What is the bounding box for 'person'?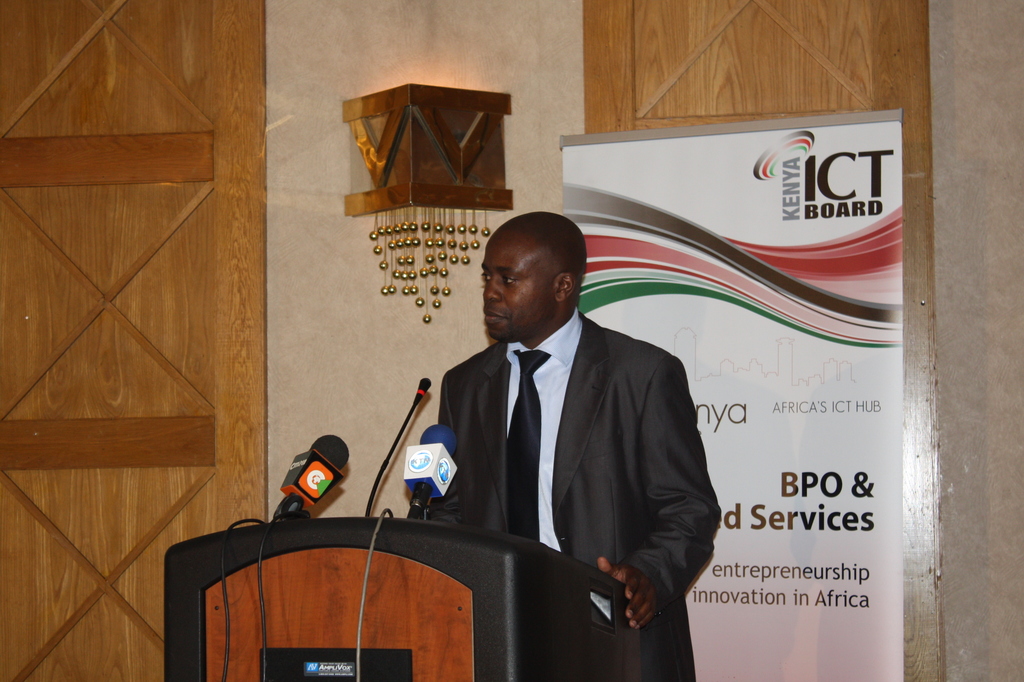
rect(438, 218, 747, 669).
